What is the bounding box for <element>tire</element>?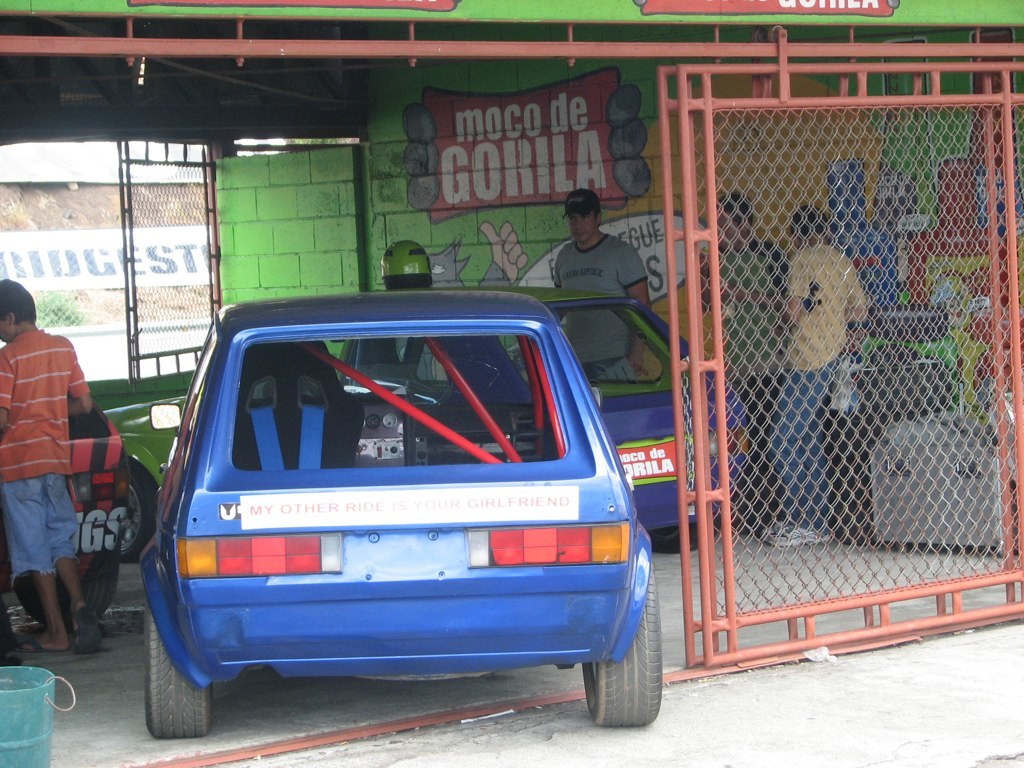
box=[120, 465, 156, 562].
